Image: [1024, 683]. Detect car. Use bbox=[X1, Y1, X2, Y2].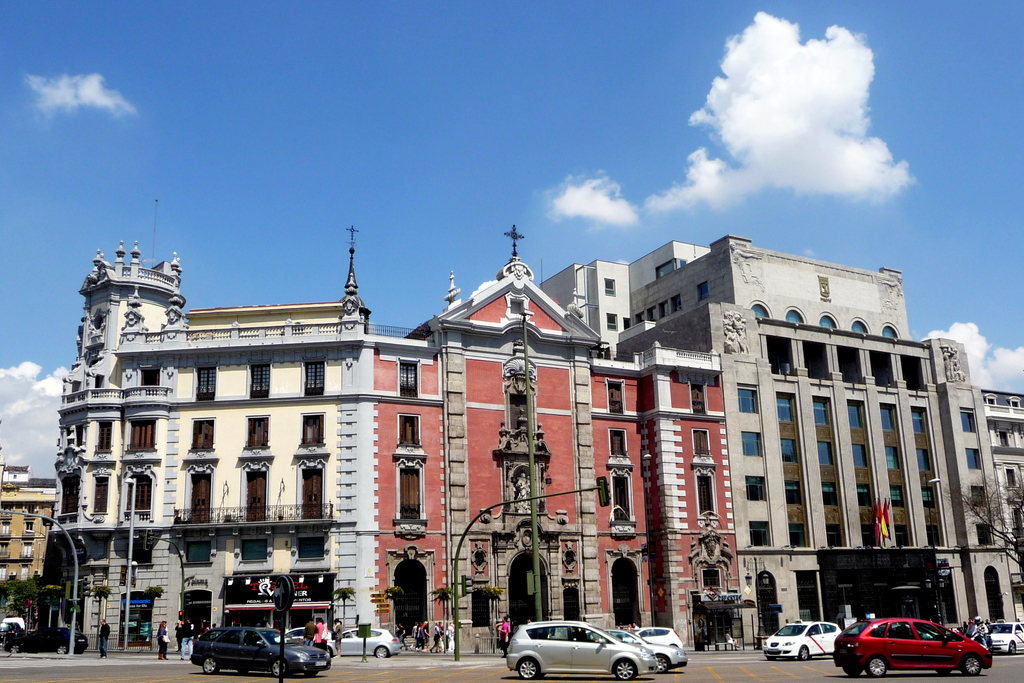
bbox=[191, 629, 333, 677].
